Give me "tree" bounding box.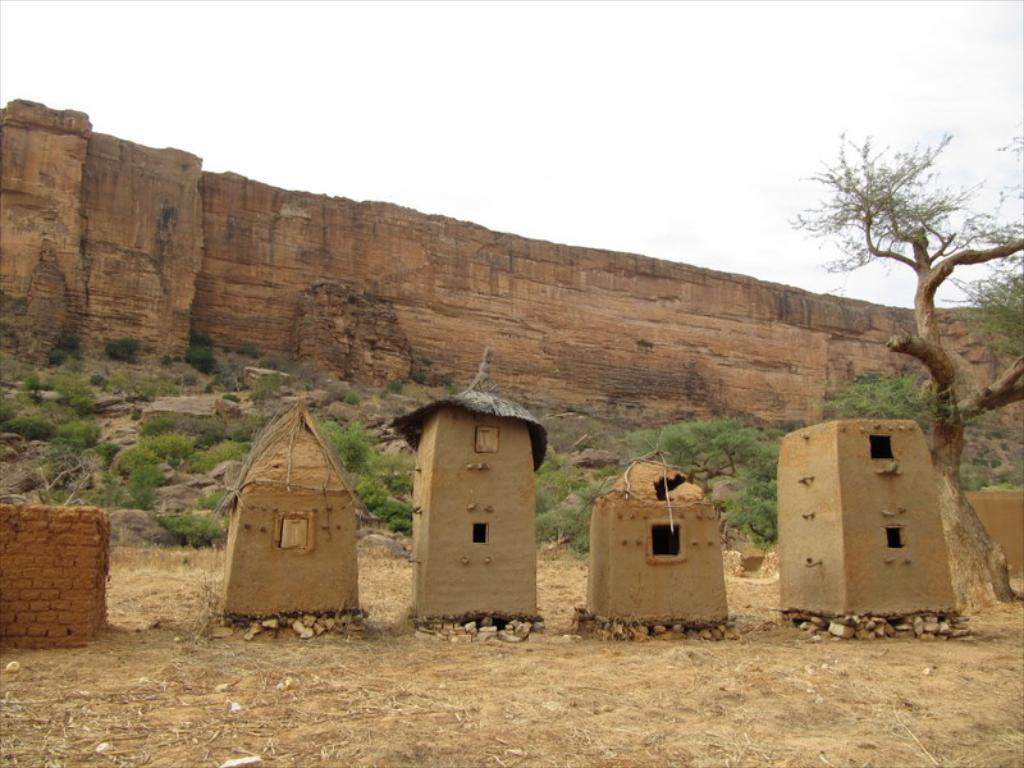
791 122 1023 602.
